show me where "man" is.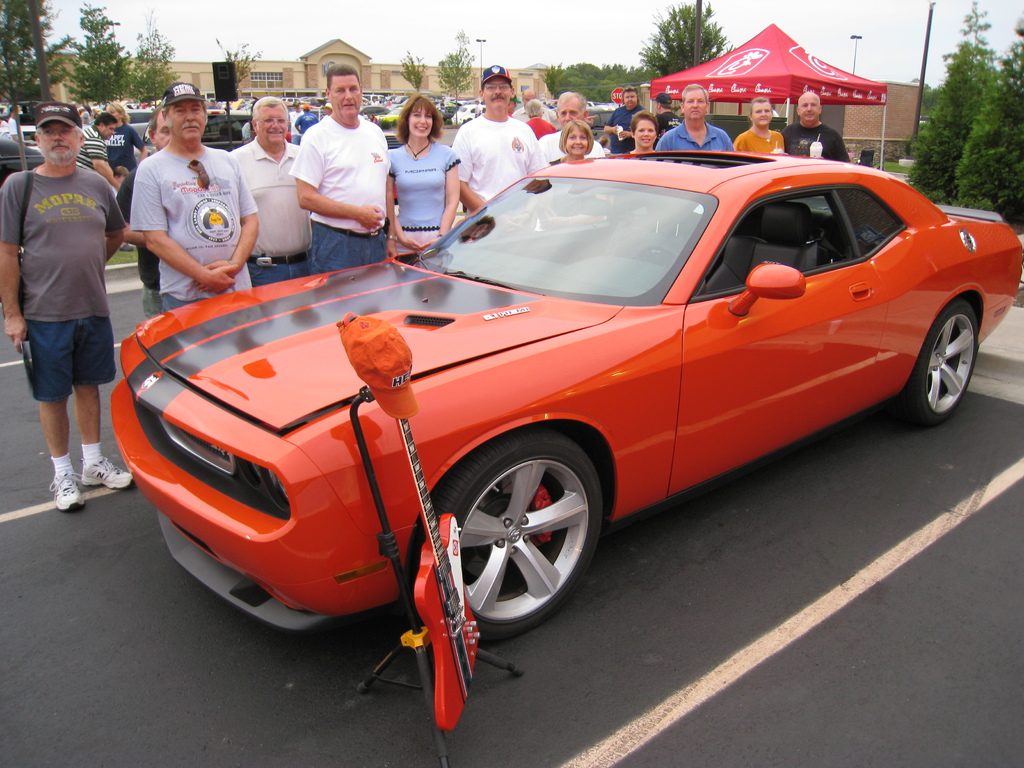
"man" is at 83 131 115 167.
